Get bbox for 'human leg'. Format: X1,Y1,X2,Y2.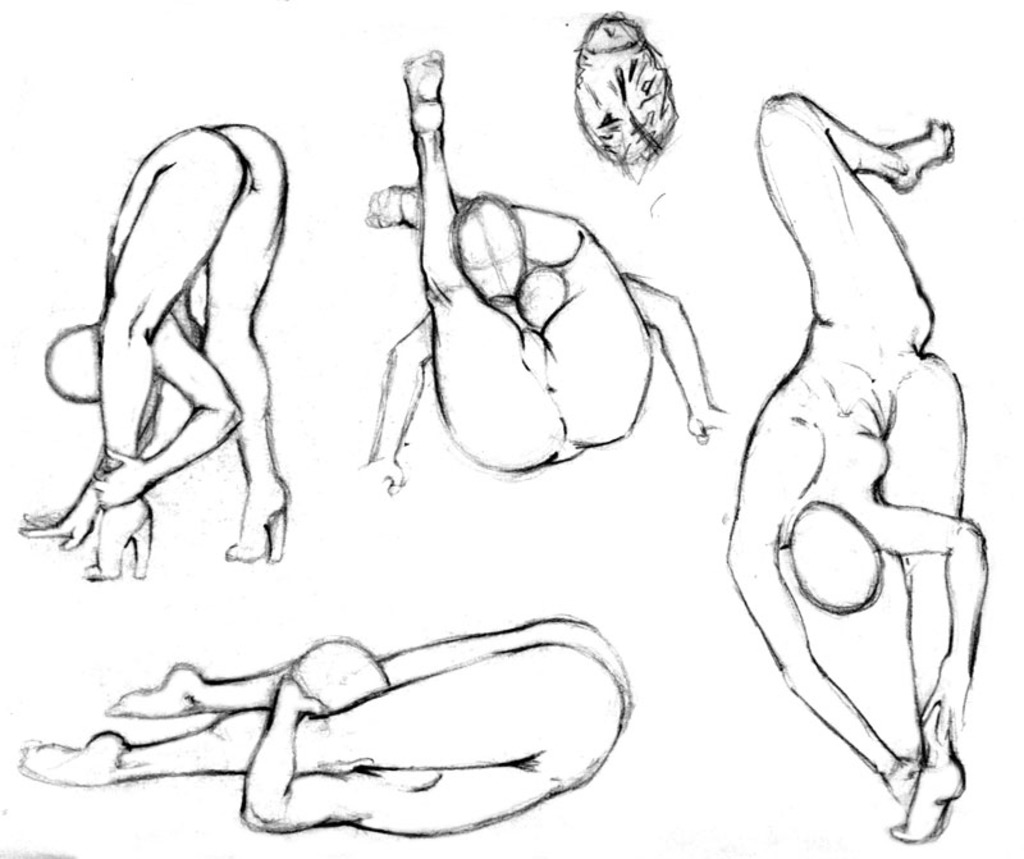
369,188,657,447.
